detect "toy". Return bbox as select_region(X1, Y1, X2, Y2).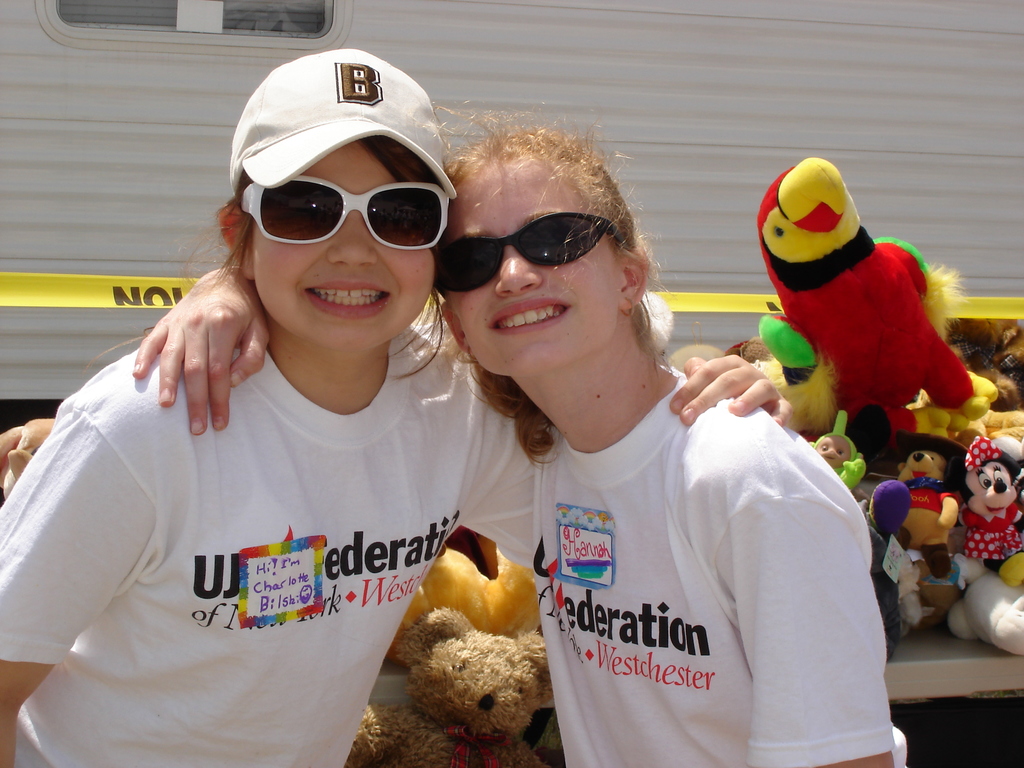
select_region(943, 433, 1023, 604).
